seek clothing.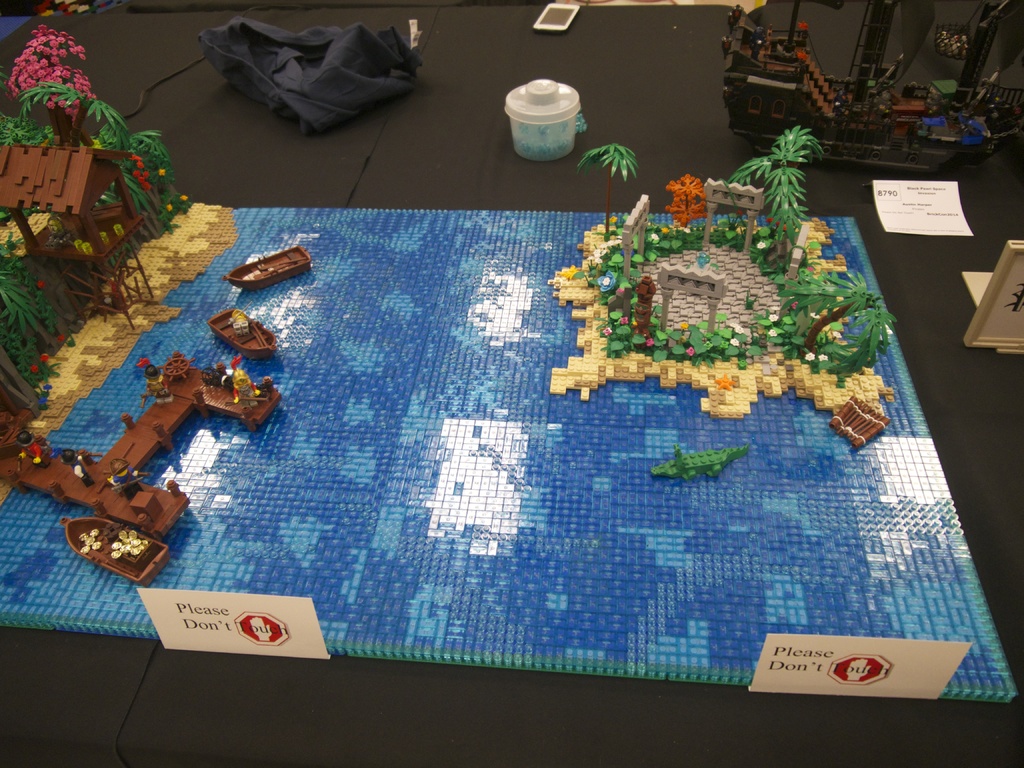
region(197, 14, 422, 136).
